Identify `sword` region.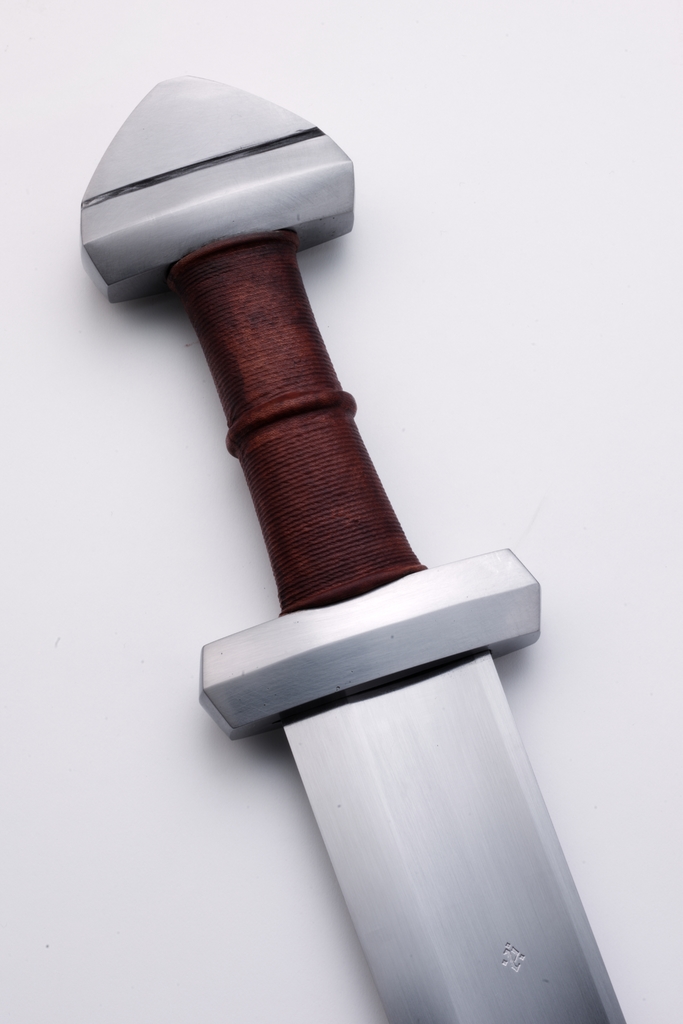
Region: [left=82, top=73, right=625, bottom=1023].
